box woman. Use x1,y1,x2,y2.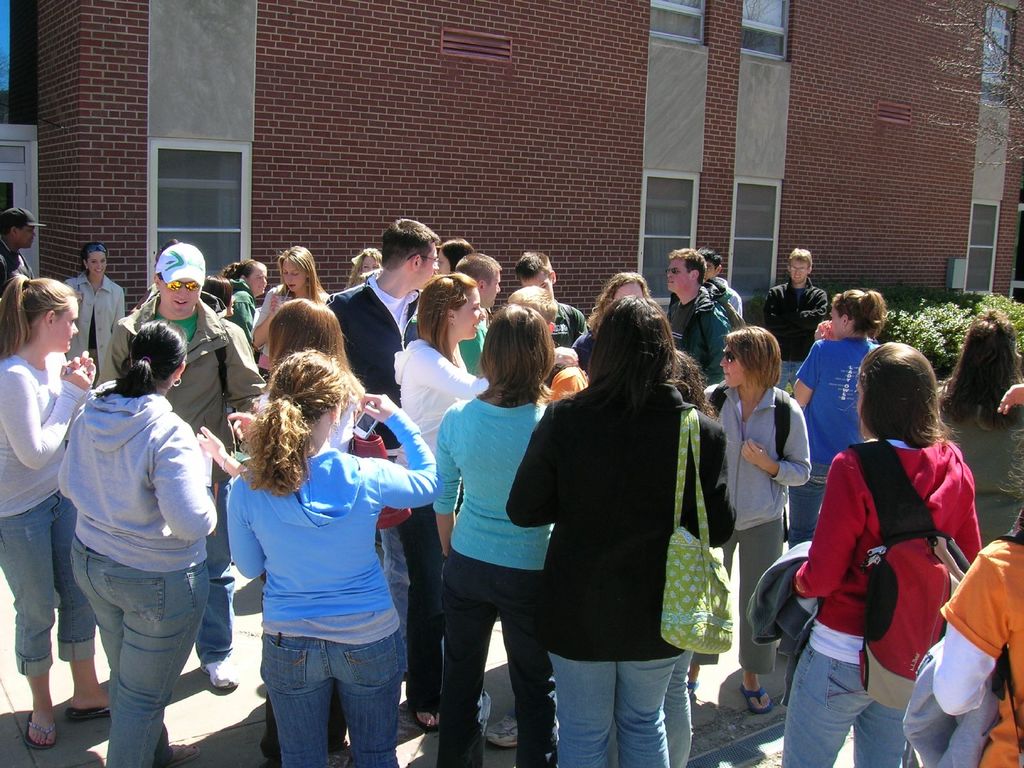
342,248,383,290.
